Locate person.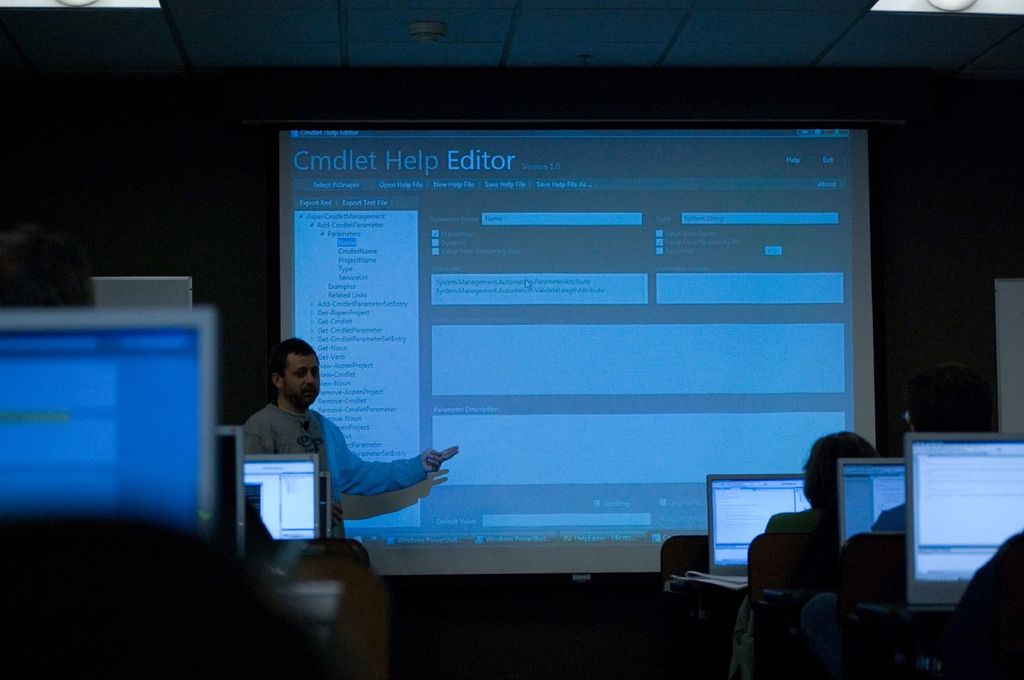
Bounding box: detection(255, 338, 449, 571).
